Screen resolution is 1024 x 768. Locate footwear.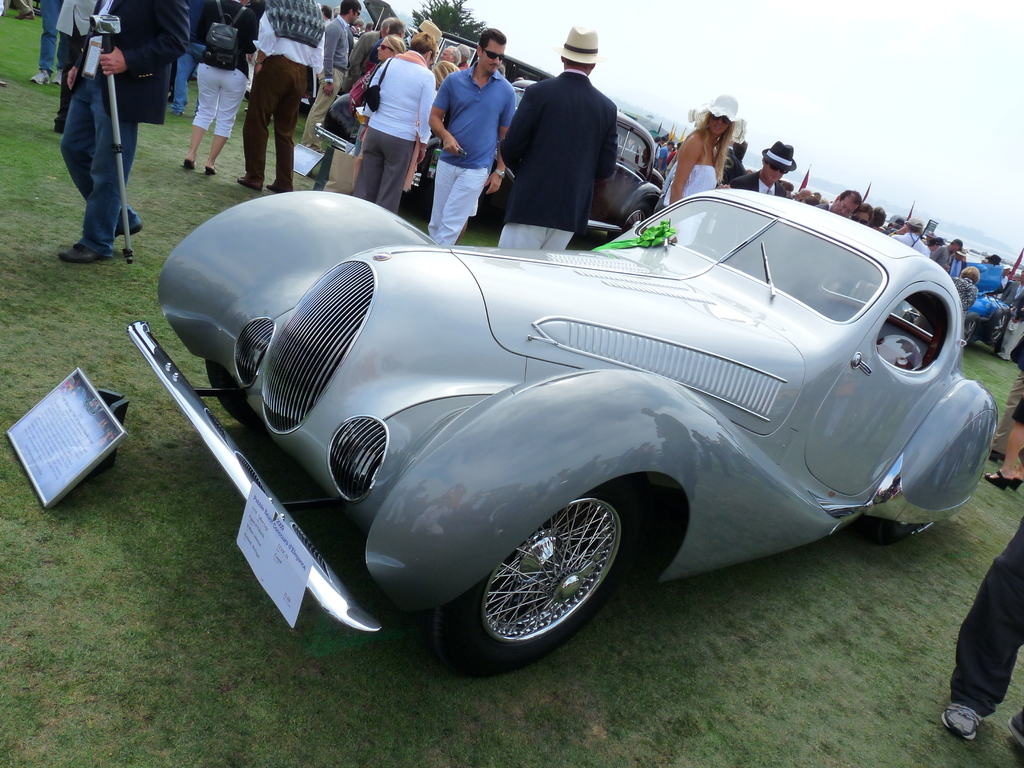
bbox=[1009, 712, 1023, 743].
